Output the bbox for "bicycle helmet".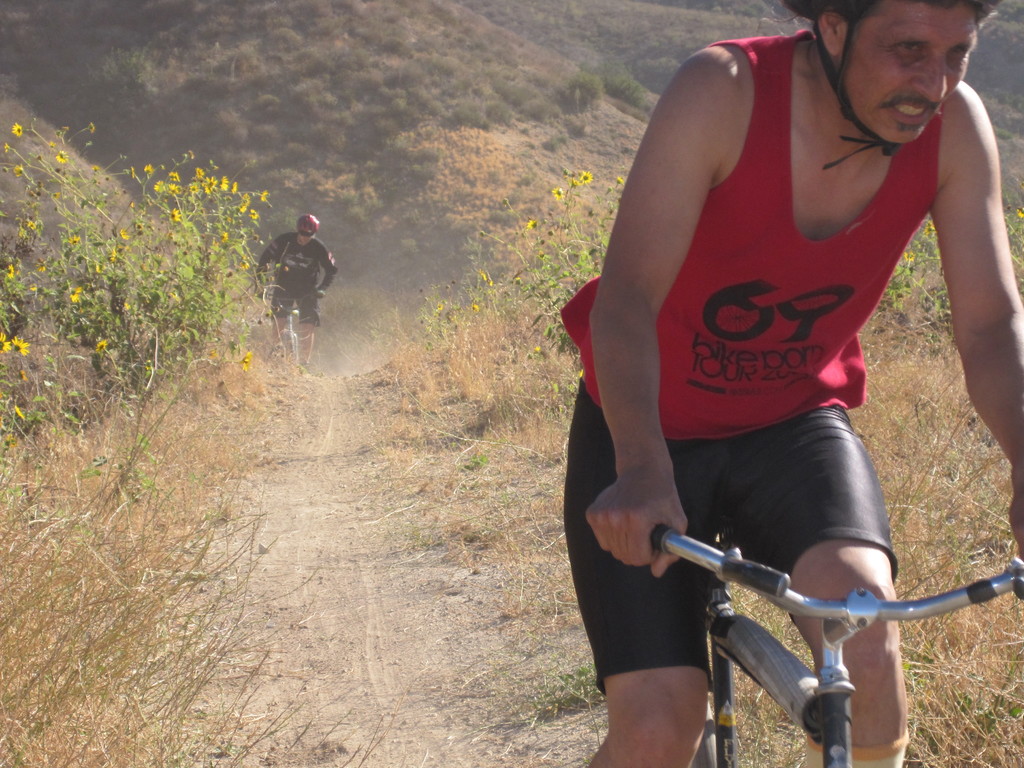
[296,213,321,235].
